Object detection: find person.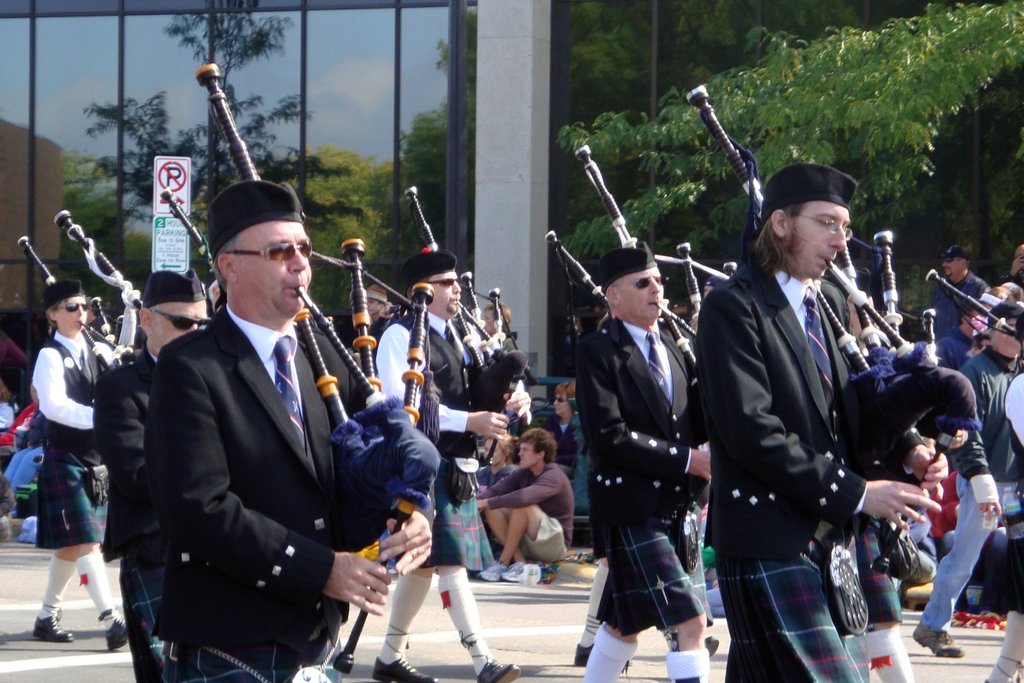
<region>355, 283, 391, 378</region>.
